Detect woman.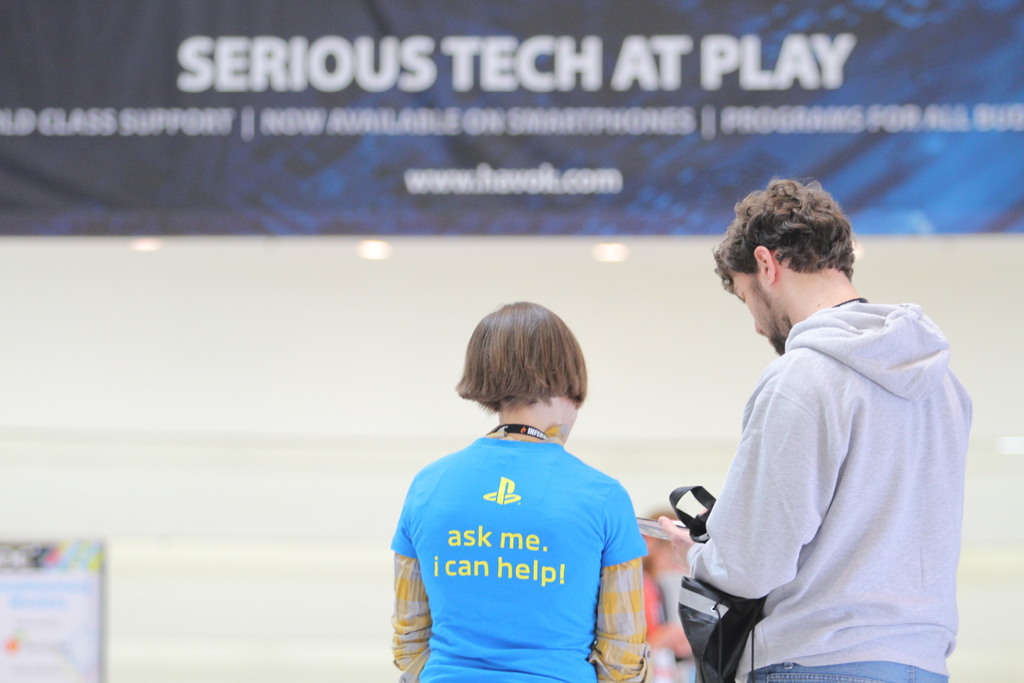
Detected at left=381, top=299, right=695, bottom=673.
